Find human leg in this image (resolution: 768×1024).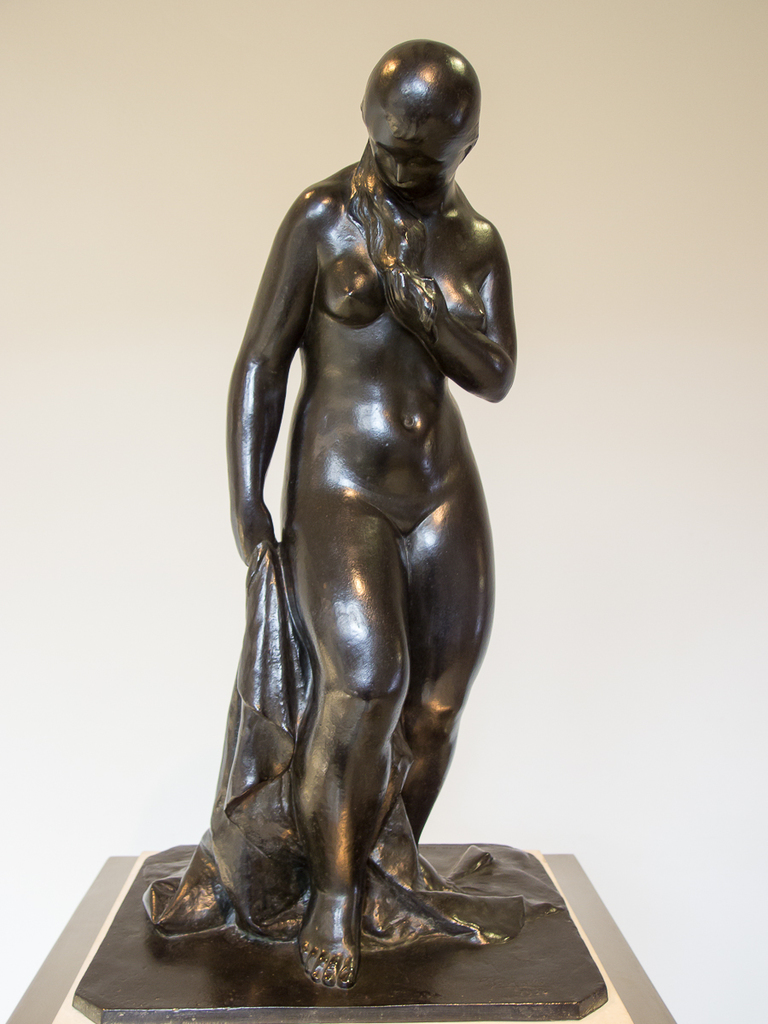
detection(402, 474, 488, 951).
